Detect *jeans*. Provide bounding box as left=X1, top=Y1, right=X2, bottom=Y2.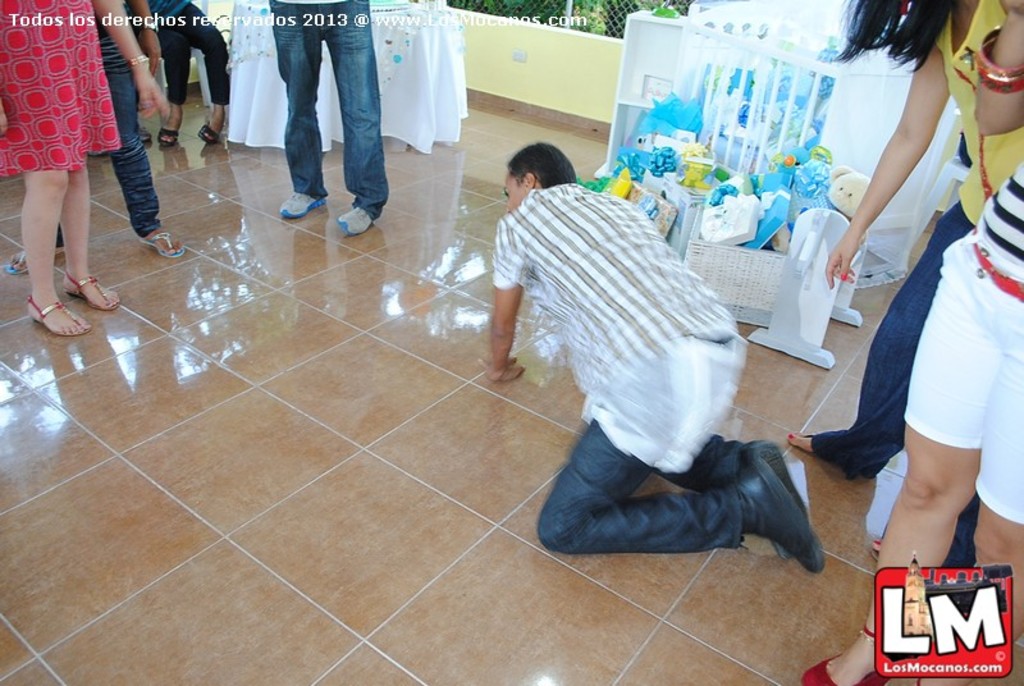
left=51, top=33, right=161, bottom=246.
